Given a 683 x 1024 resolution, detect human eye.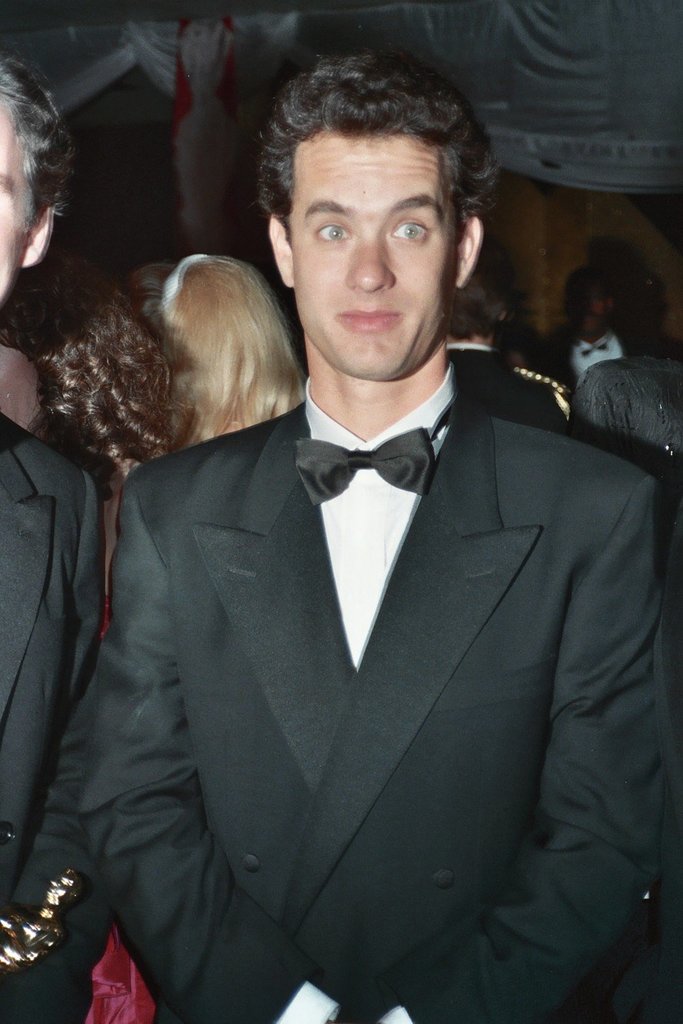
(311,222,353,245).
